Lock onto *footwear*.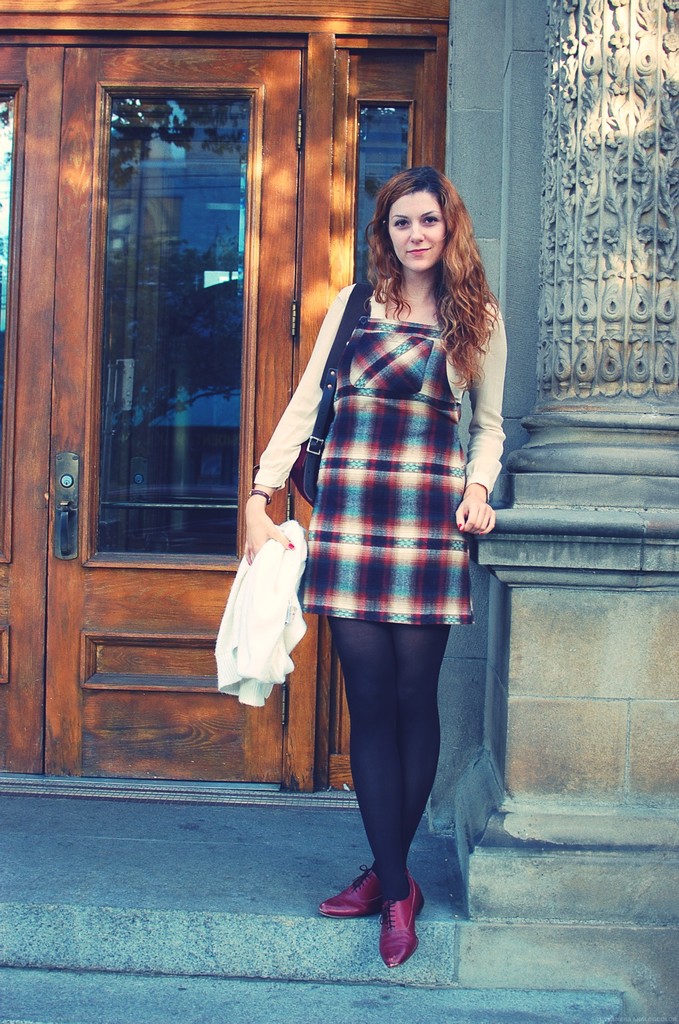
Locked: pyautogui.locateOnScreen(313, 867, 387, 920).
